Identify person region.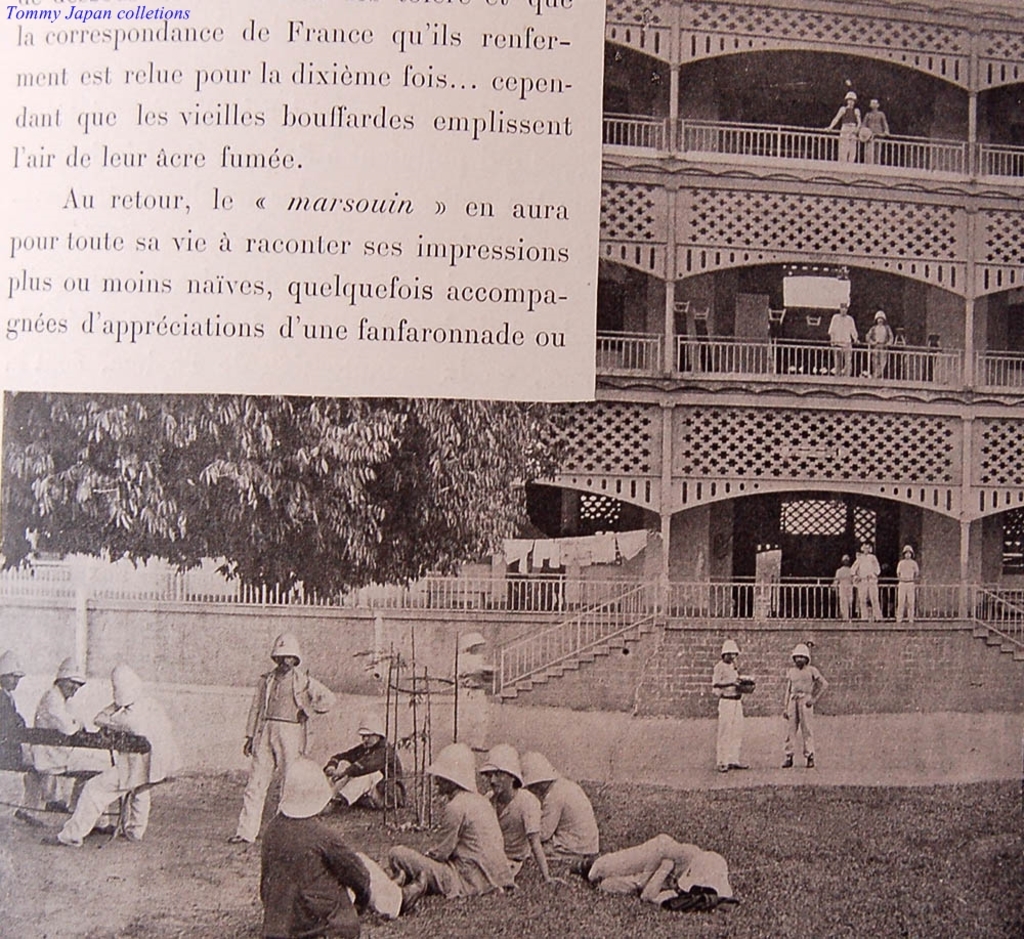
Region: [829,94,860,160].
